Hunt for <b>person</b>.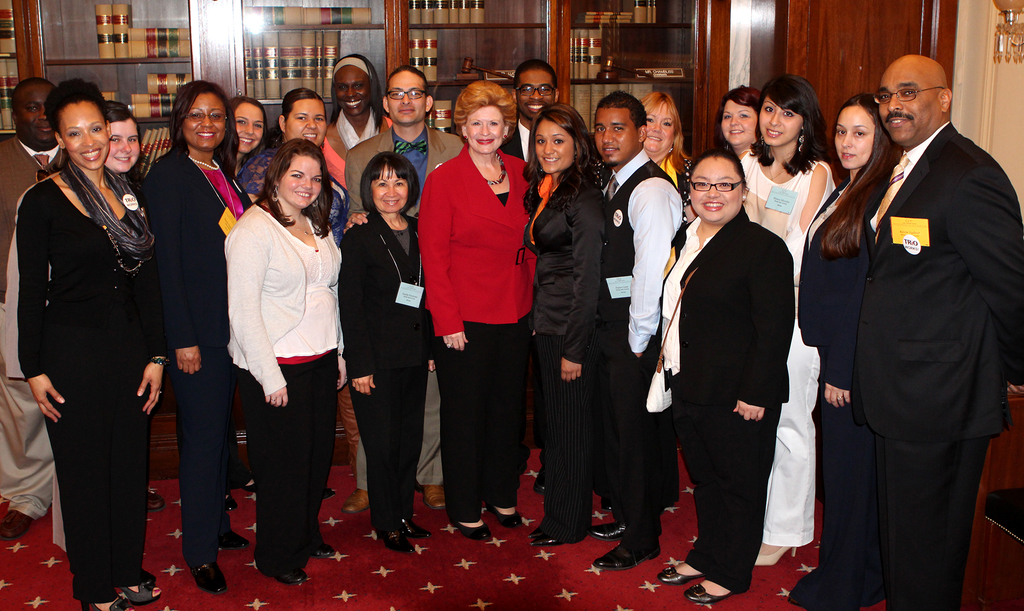
Hunted down at detection(88, 99, 152, 230).
